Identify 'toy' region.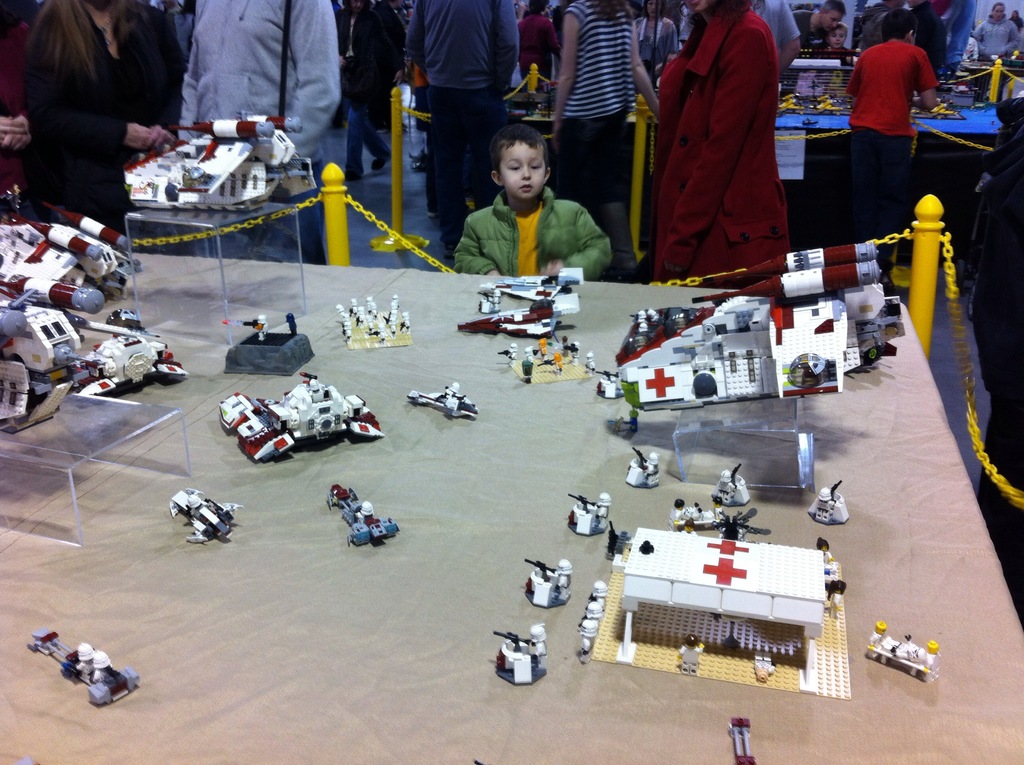
Region: select_region(573, 599, 610, 656).
